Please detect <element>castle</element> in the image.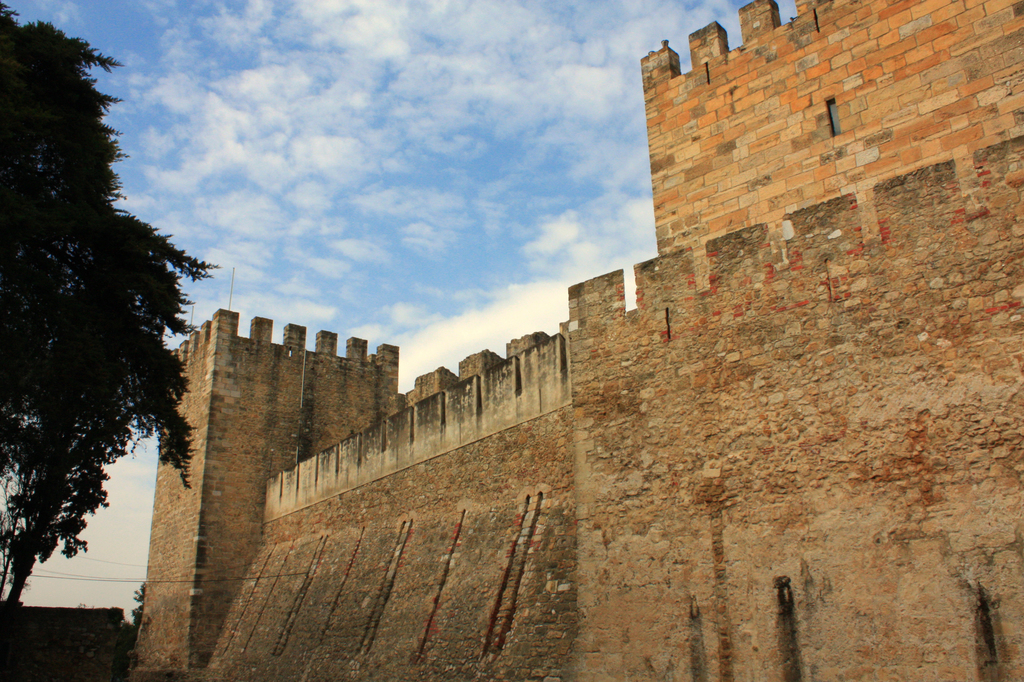
(left=141, top=15, right=977, bottom=681).
